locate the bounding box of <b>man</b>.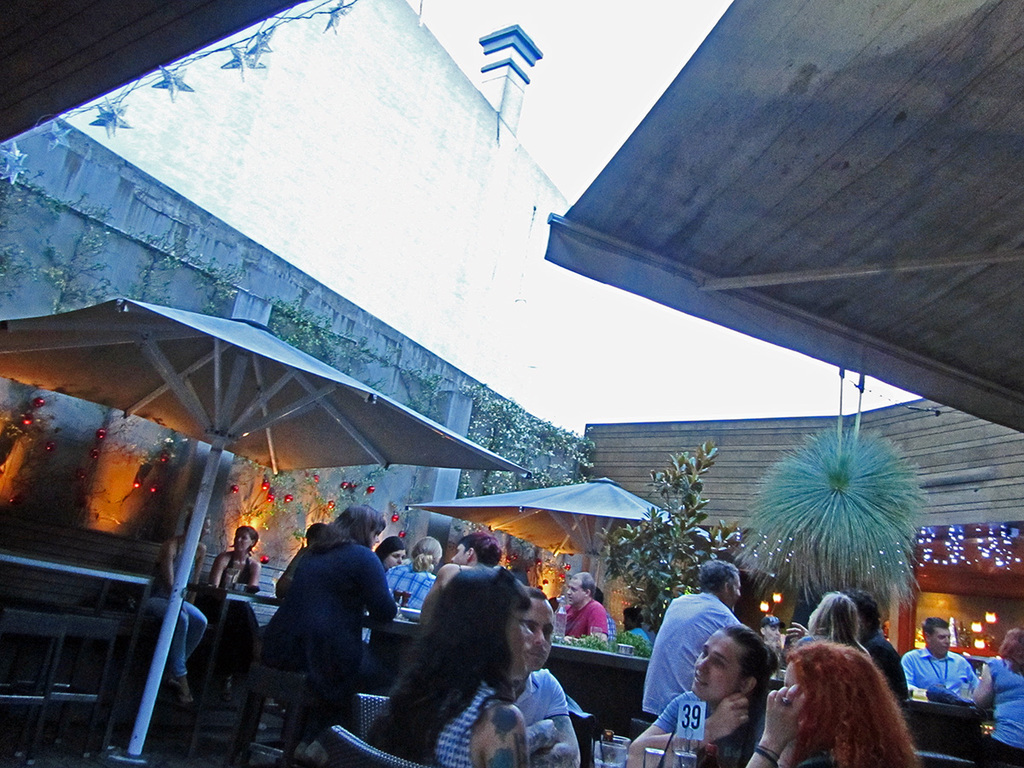
Bounding box: [562, 572, 605, 640].
